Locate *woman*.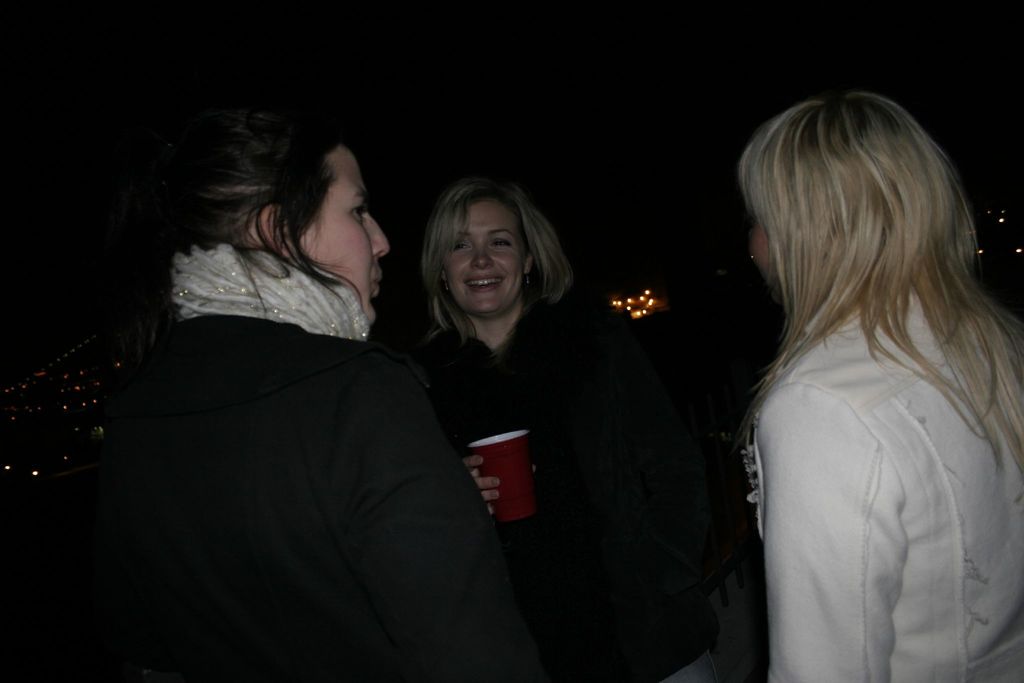
Bounding box: x1=734, y1=88, x2=1023, y2=682.
